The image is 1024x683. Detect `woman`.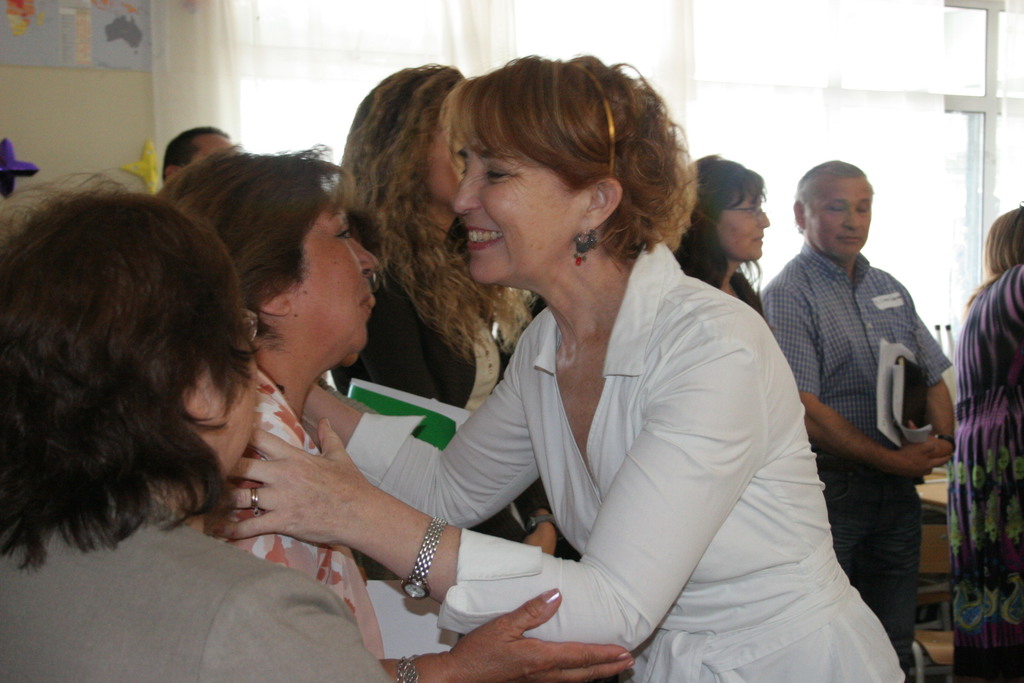
Detection: {"x1": 0, "y1": 186, "x2": 400, "y2": 682}.
